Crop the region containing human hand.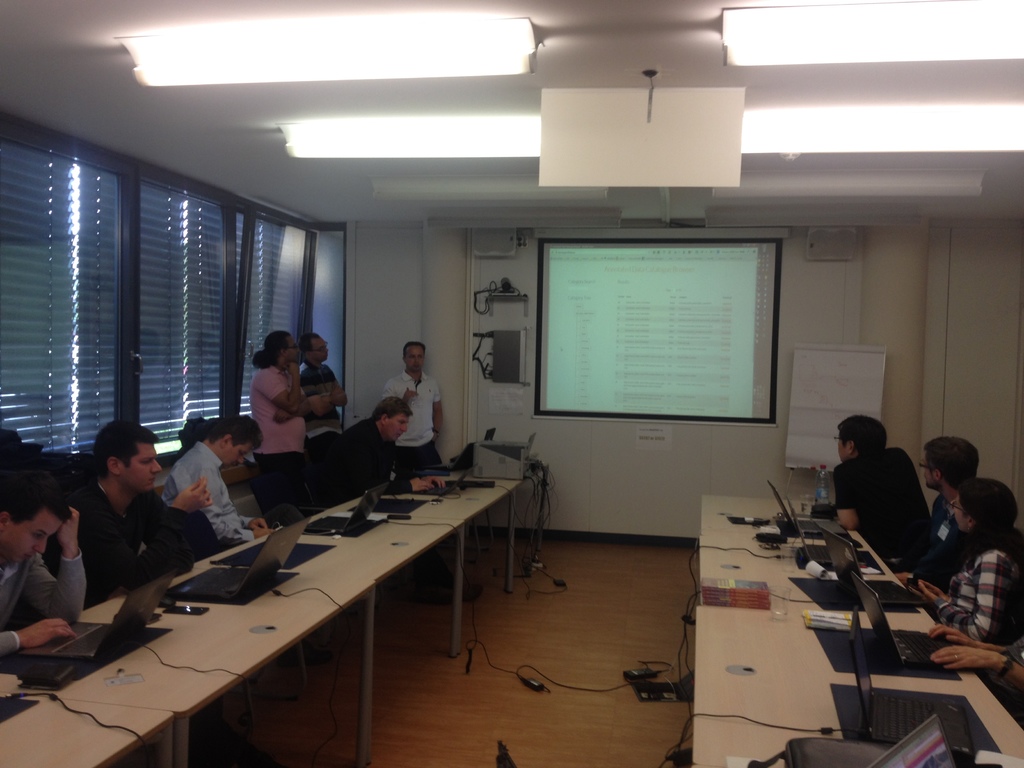
Crop region: <bbox>321, 397, 329, 403</bbox>.
